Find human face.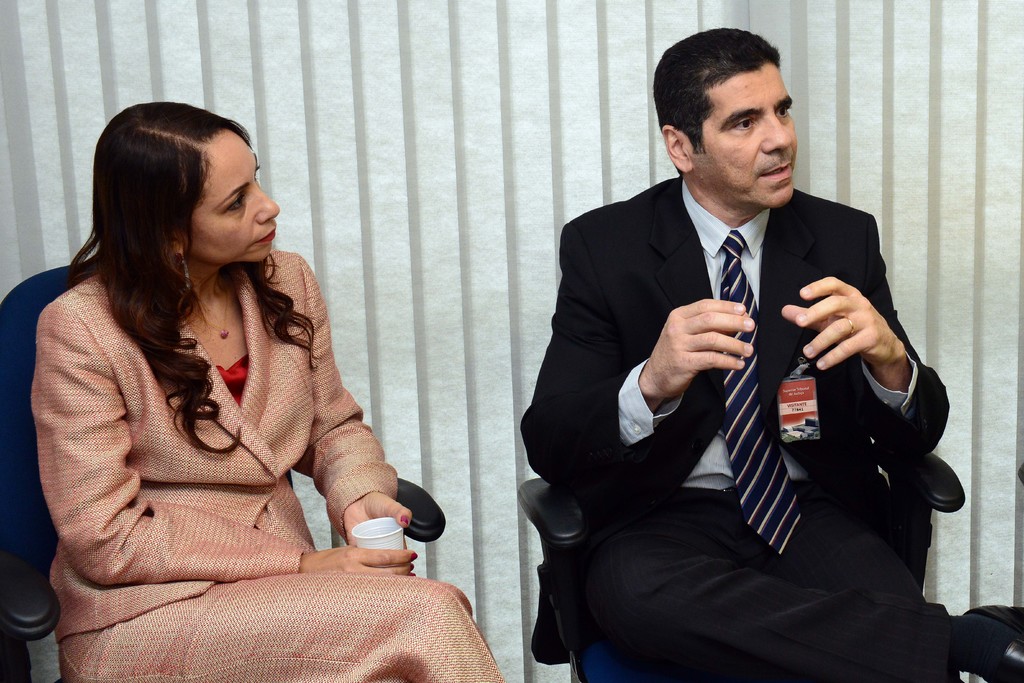
188 128 275 264.
